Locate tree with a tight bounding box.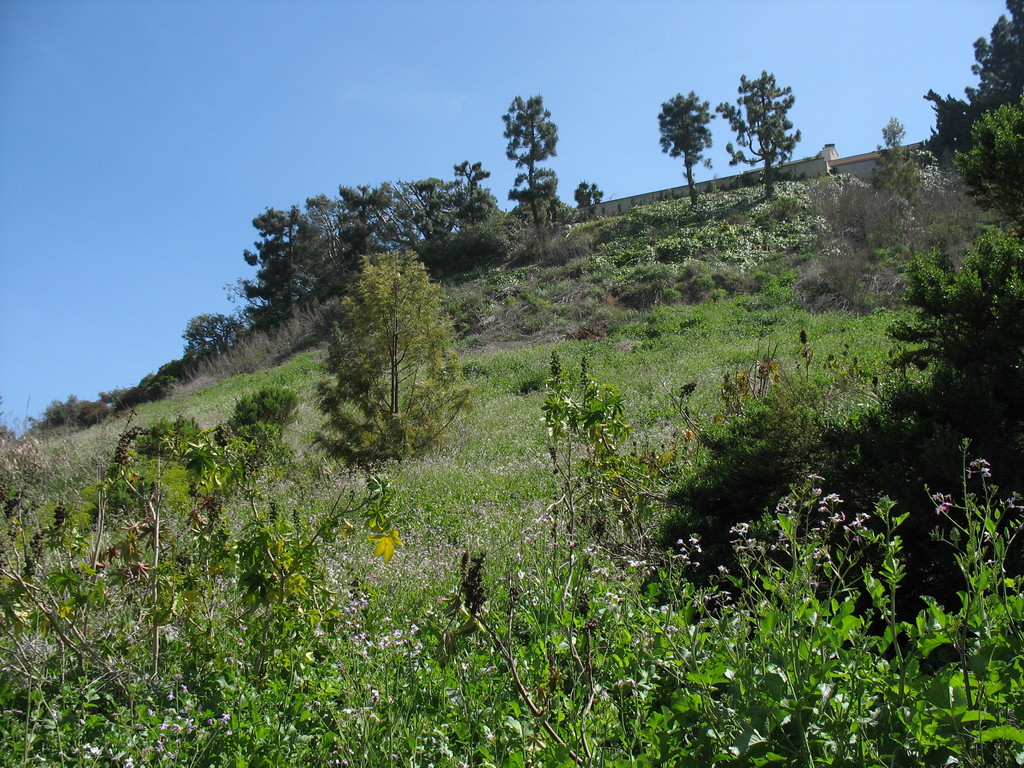
843,213,1023,438.
